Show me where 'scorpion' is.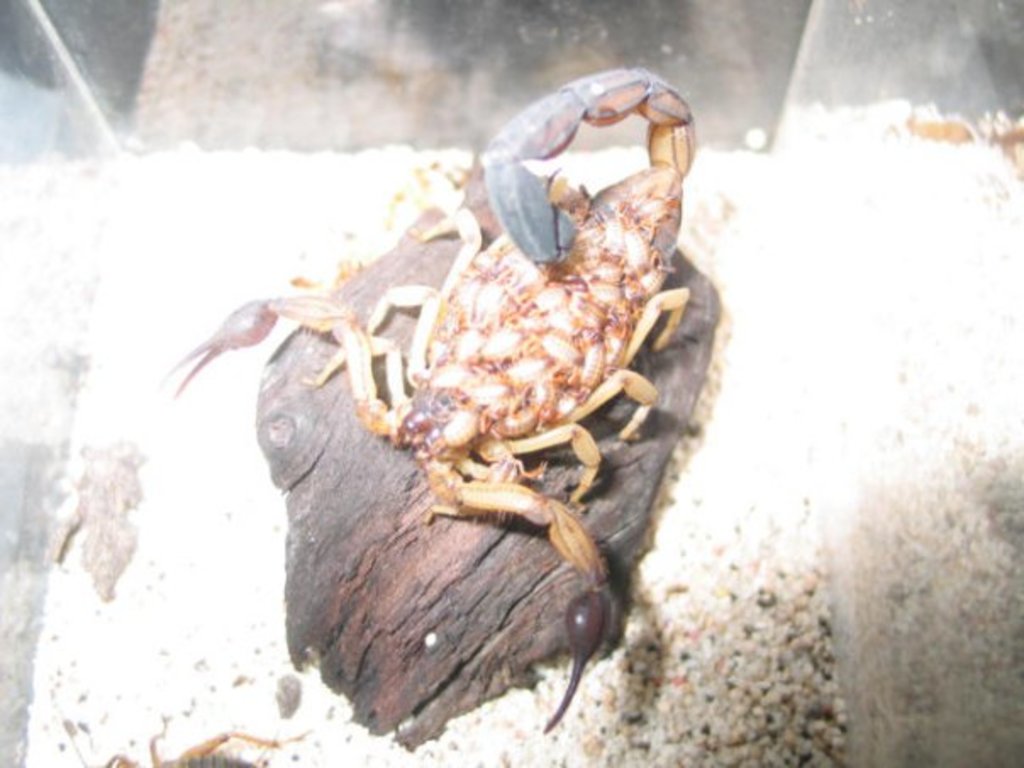
'scorpion' is at bbox=(163, 64, 693, 734).
